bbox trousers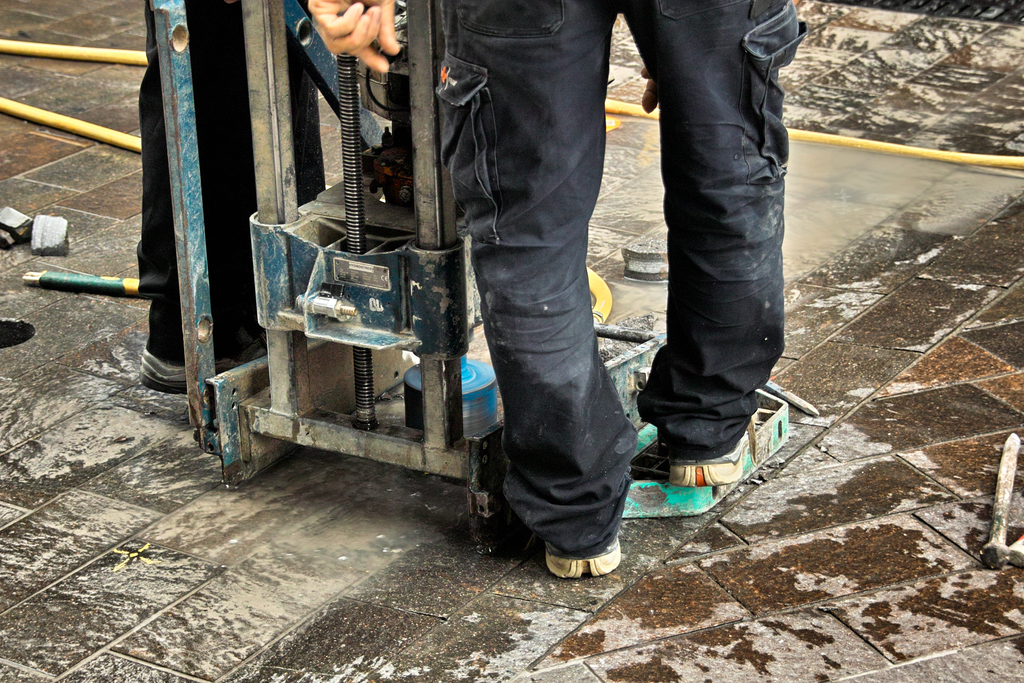
left=438, top=0, right=785, bottom=559
